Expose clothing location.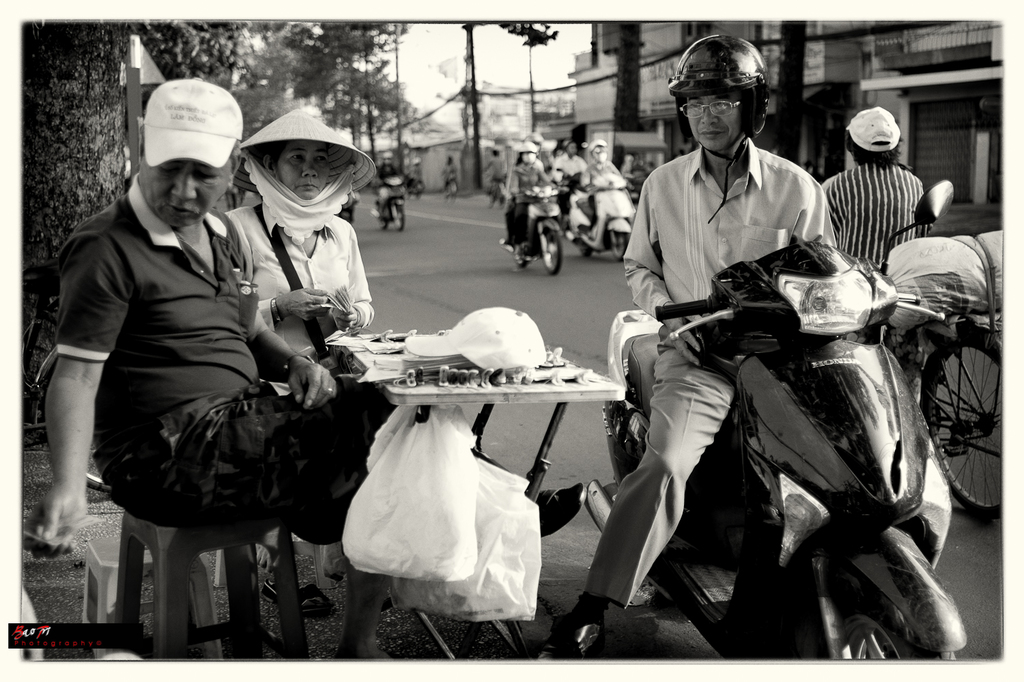
Exposed at bbox=[584, 157, 622, 190].
